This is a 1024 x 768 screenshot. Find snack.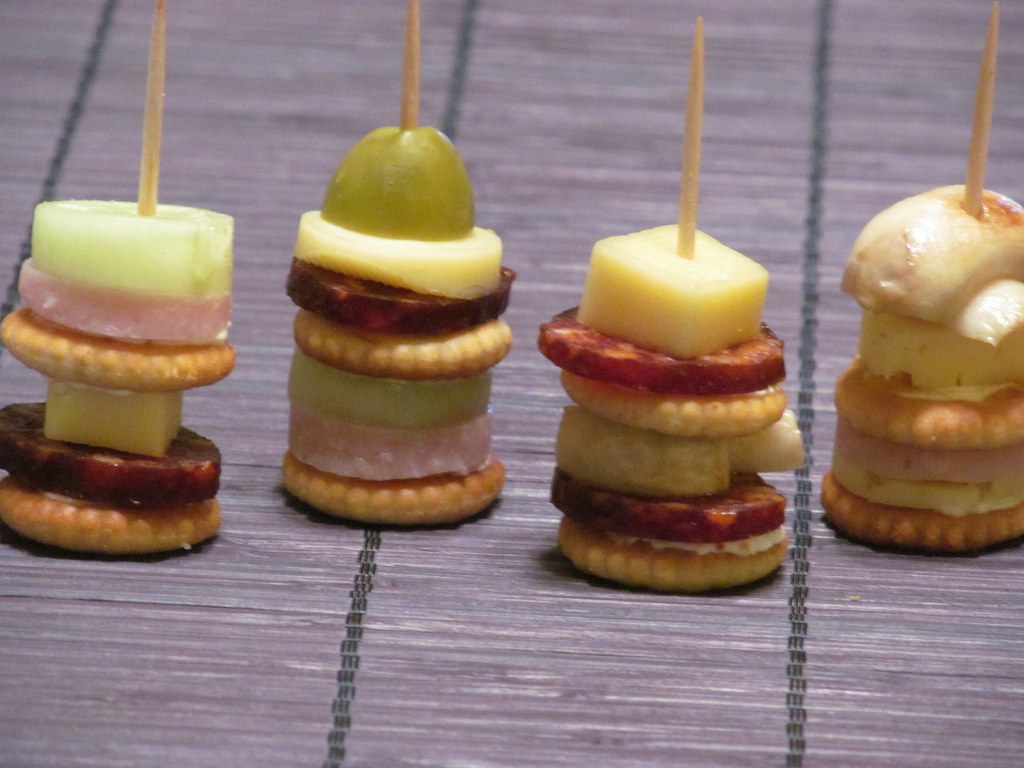
Bounding box: [277,122,508,527].
